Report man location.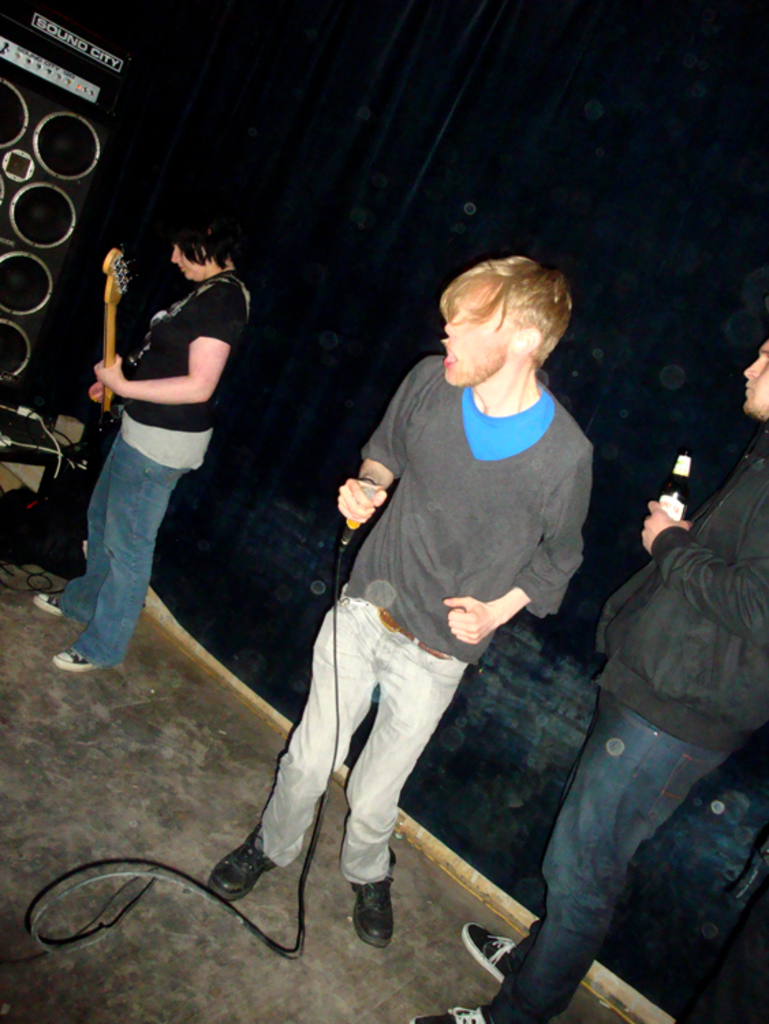
Report: bbox=[407, 330, 768, 1023].
